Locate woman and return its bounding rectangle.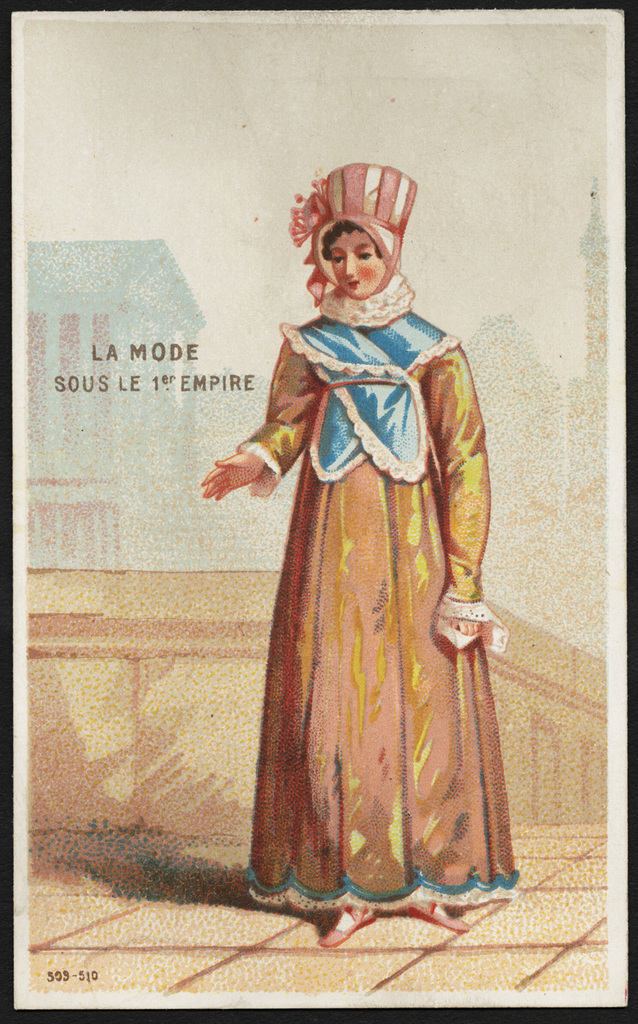
[199, 183, 495, 885].
